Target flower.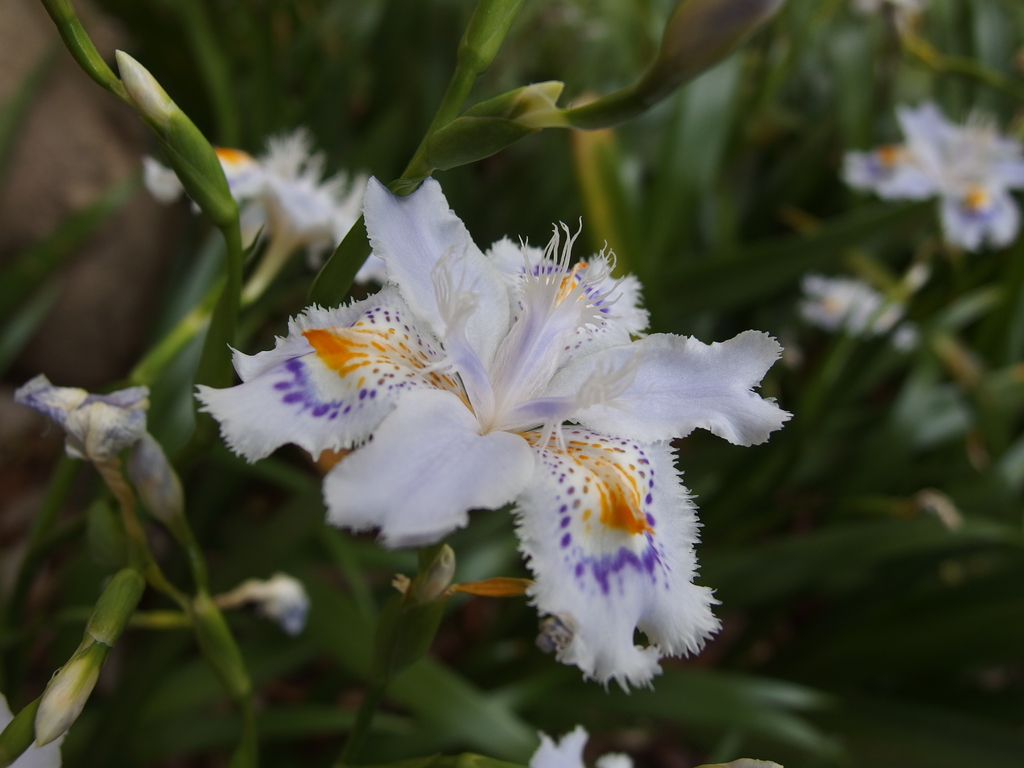
Target region: x1=200, y1=161, x2=790, y2=703.
